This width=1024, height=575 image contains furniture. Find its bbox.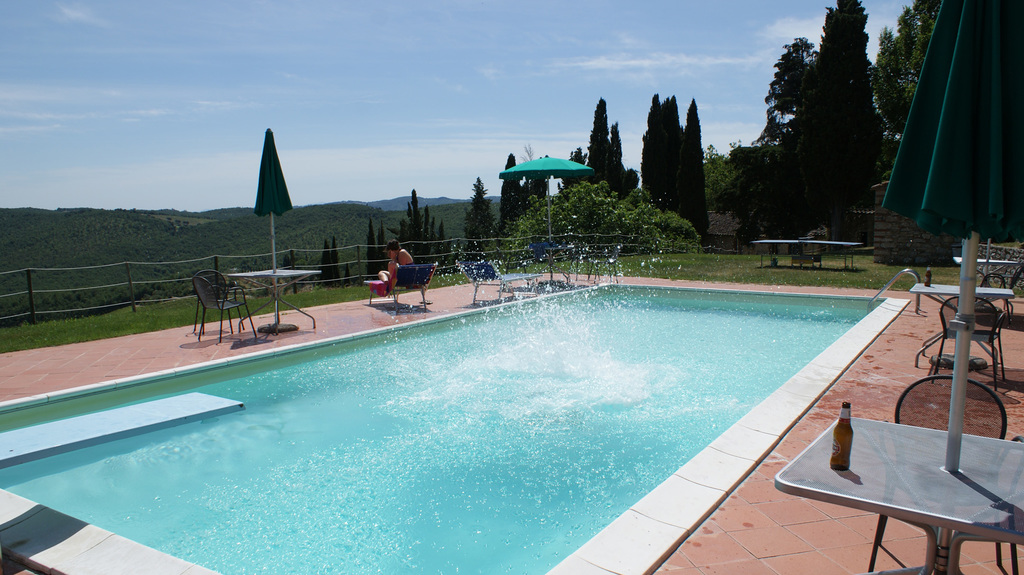
191, 265, 321, 347.
